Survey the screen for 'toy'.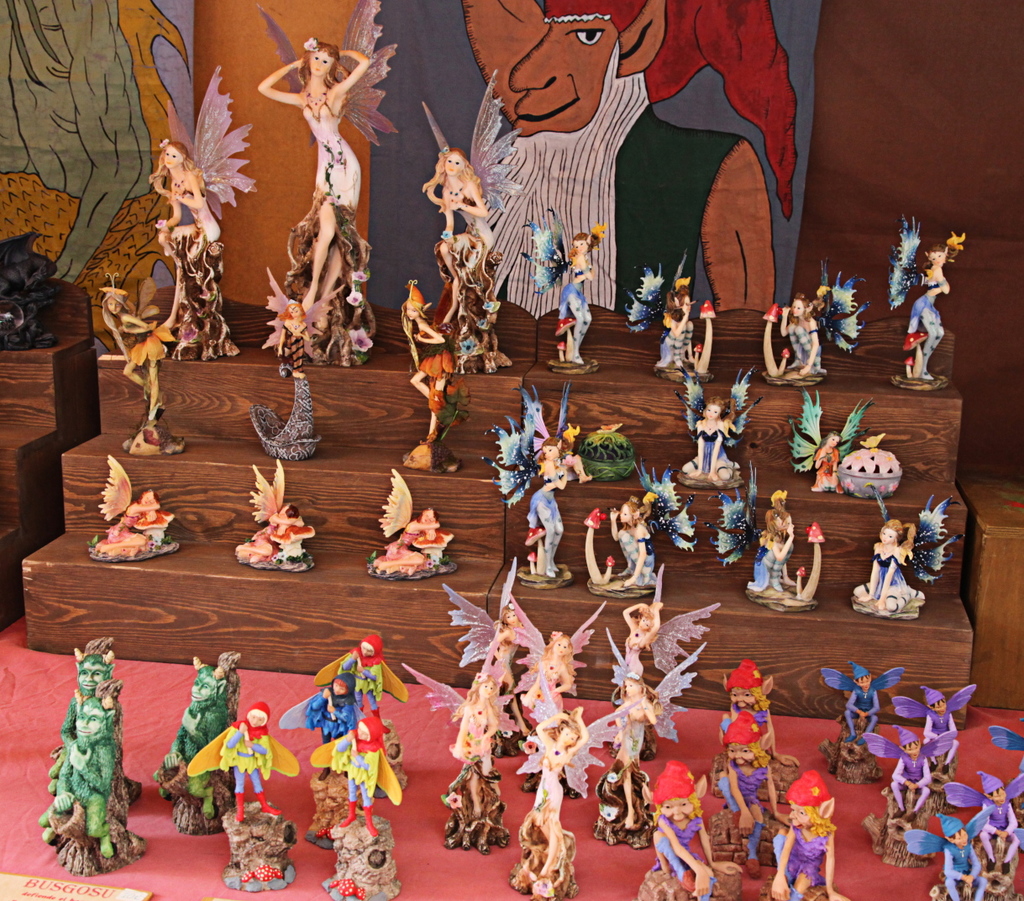
Survey found: BBox(153, 64, 260, 360).
